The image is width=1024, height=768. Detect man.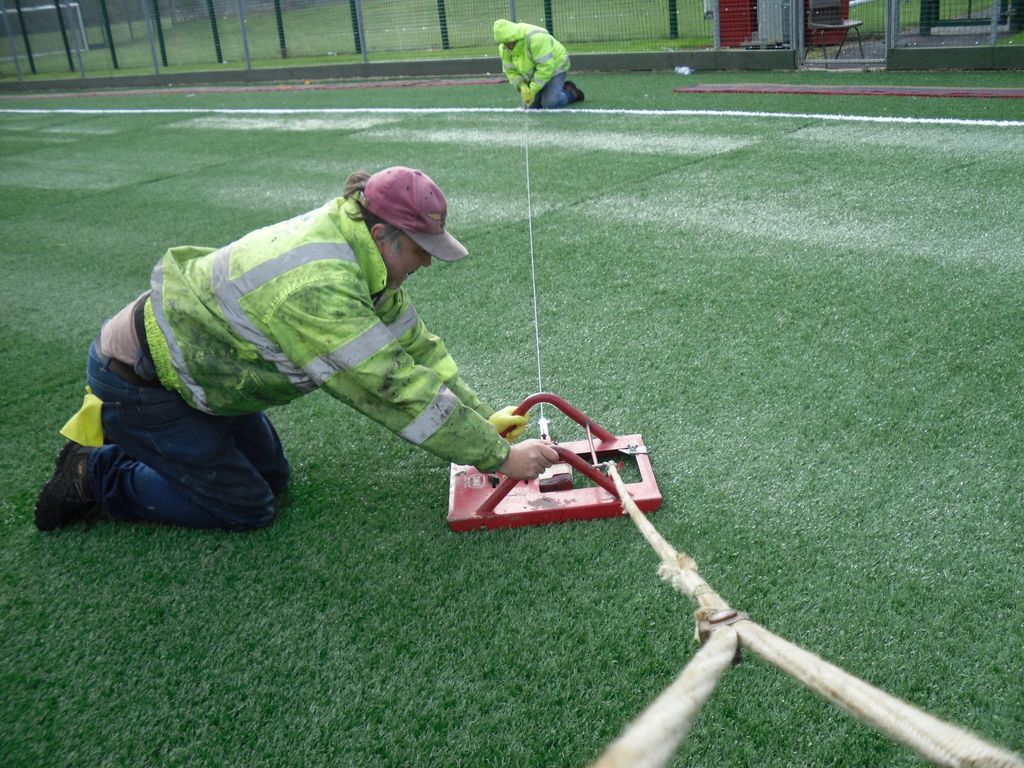
Detection: rect(492, 22, 568, 114).
